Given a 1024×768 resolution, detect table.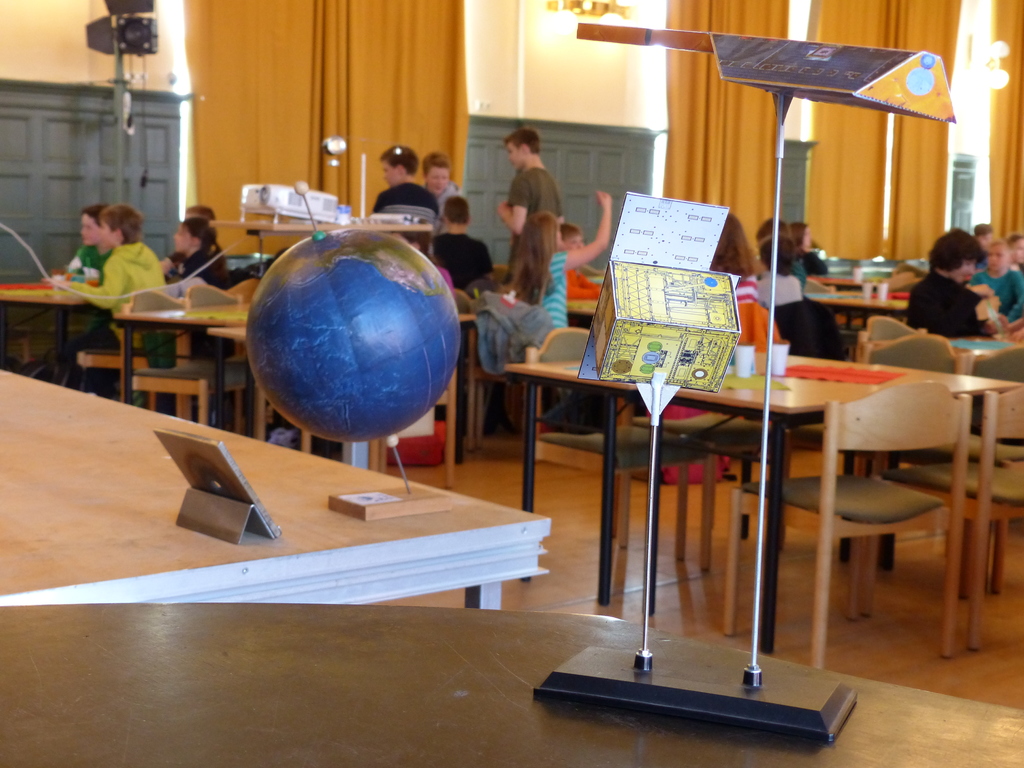
{"left": 0, "top": 286, "right": 92, "bottom": 389}.
